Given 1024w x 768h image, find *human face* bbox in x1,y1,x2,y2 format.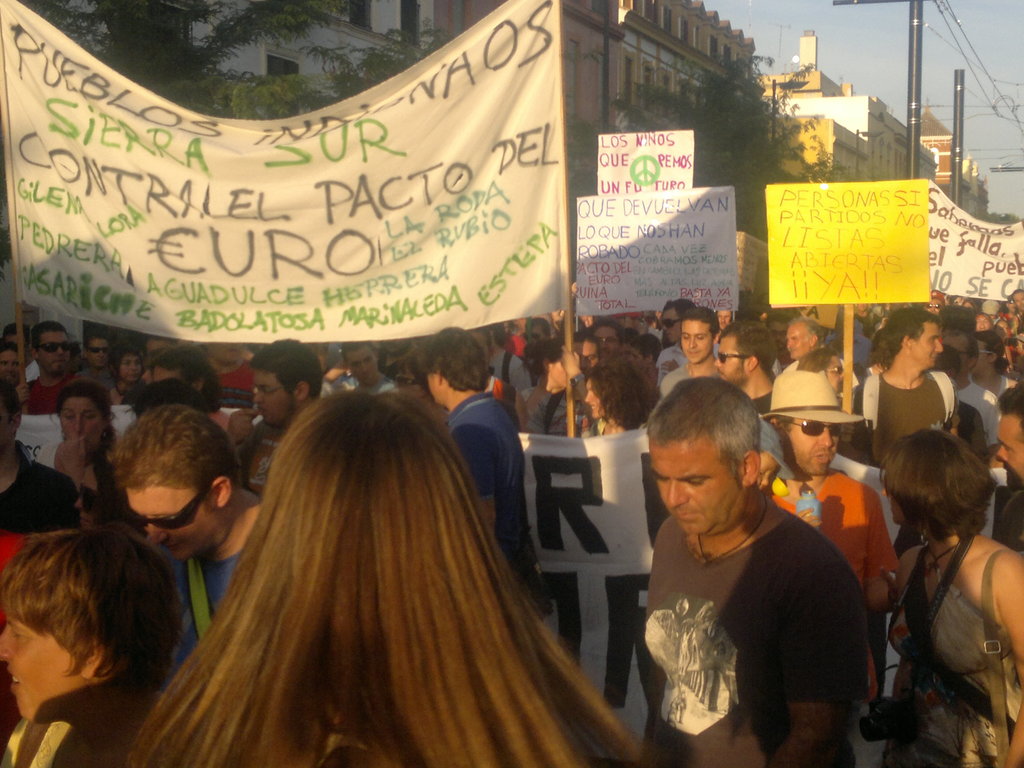
715,335,744,383.
